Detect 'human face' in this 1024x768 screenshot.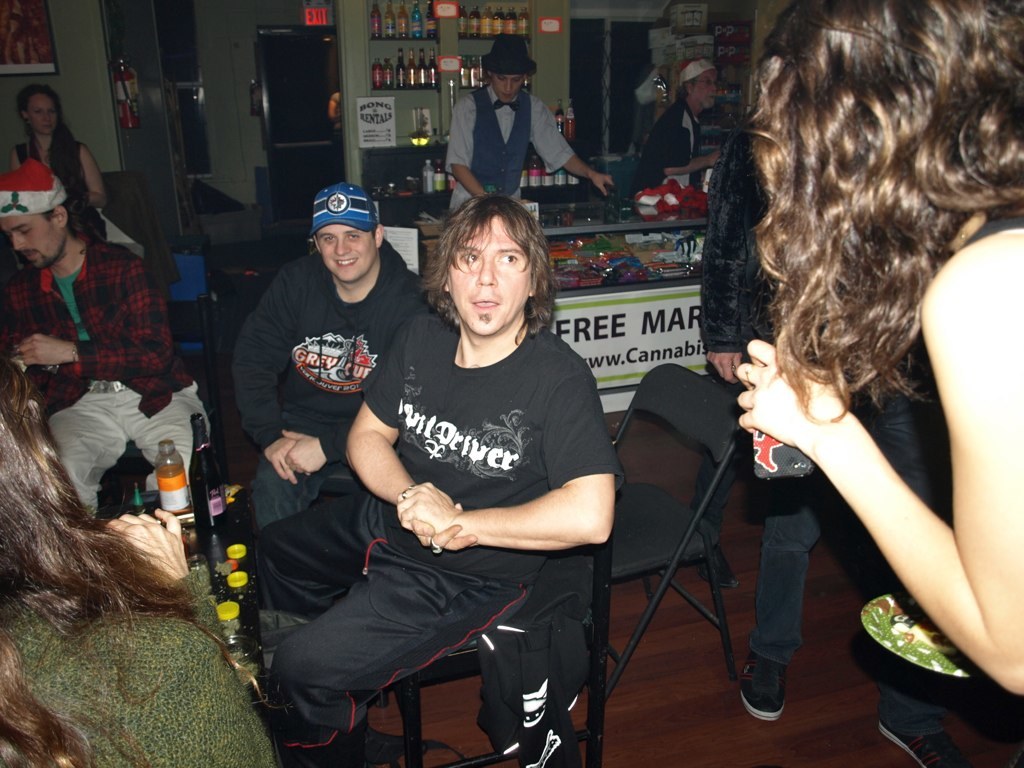
Detection: (left=490, top=75, right=524, bottom=103).
